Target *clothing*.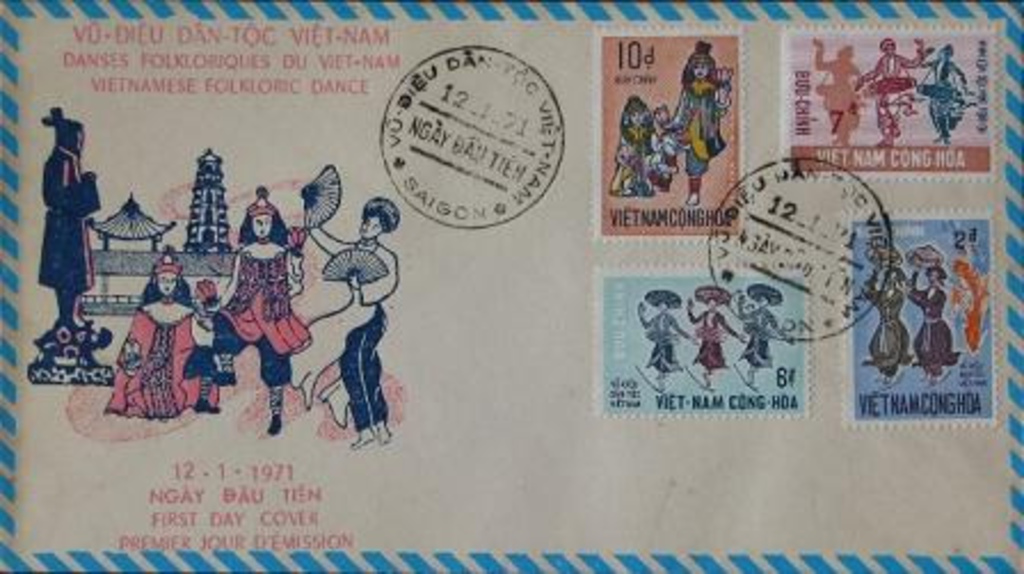
Target region: left=859, top=50, right=921, bottom=139.
